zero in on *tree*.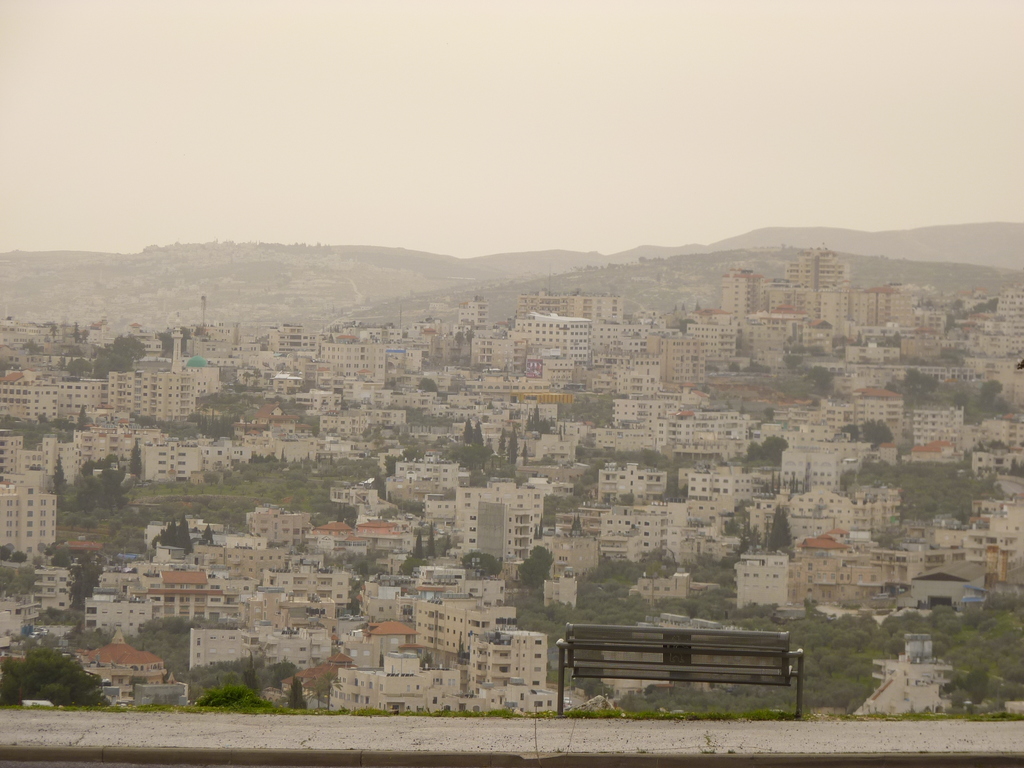
Zeroed in: (left=1016, top=355, right=1023, bottom=370).
